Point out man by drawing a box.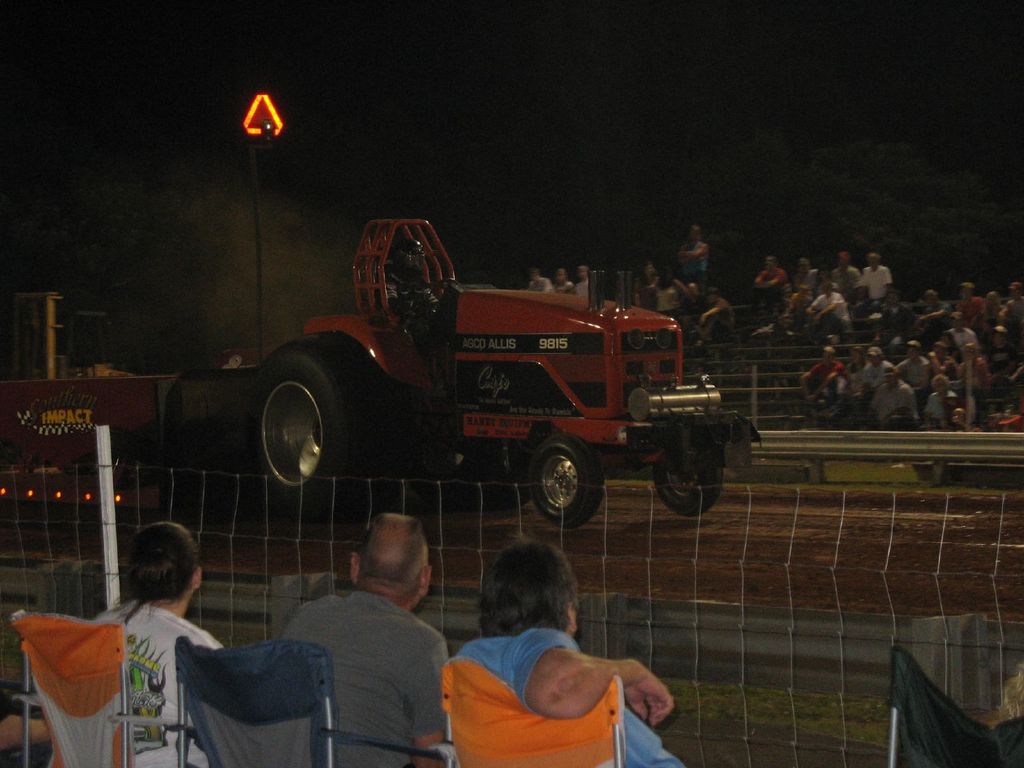
(left=753, top=254, right=790, bottom=305).
